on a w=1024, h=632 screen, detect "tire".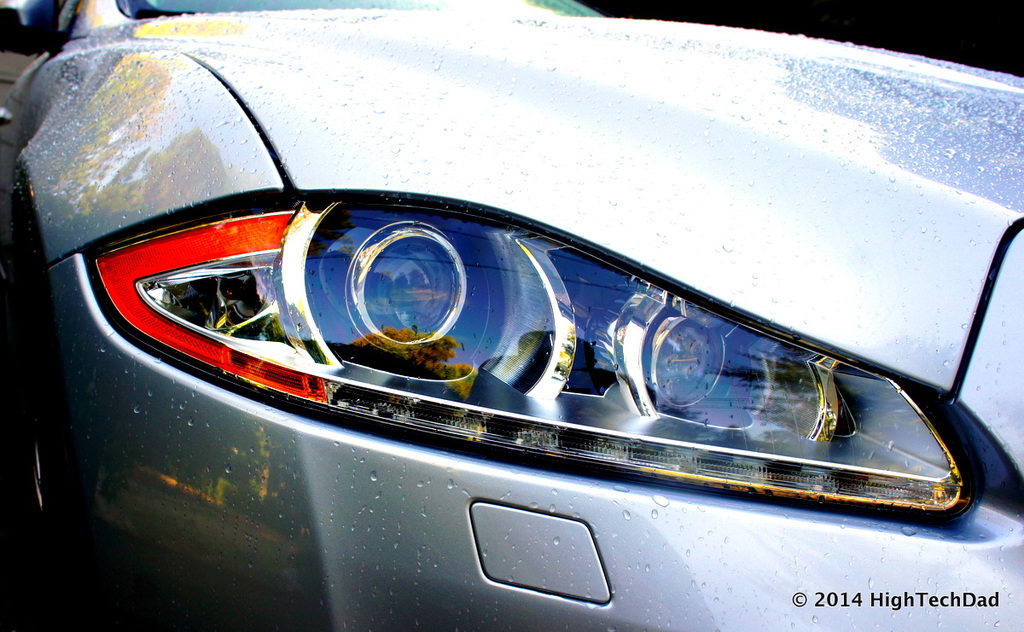
Rect(1, 241, 108, 631).
